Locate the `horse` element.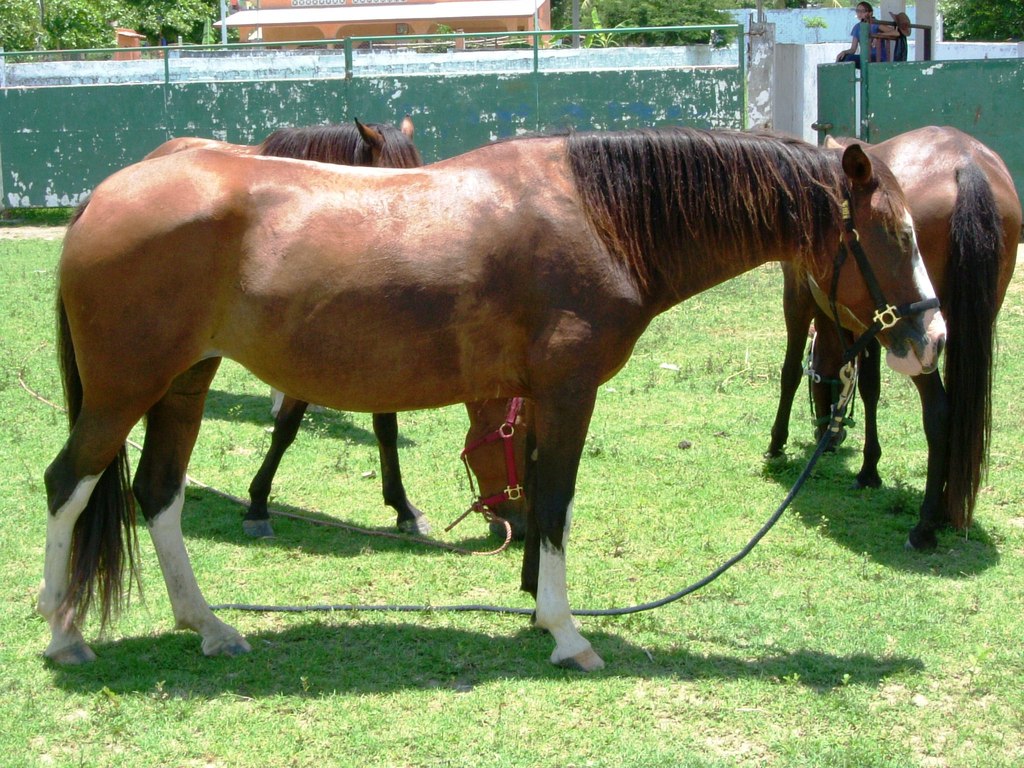
Element bbox: (40, 131, 949, 669).
